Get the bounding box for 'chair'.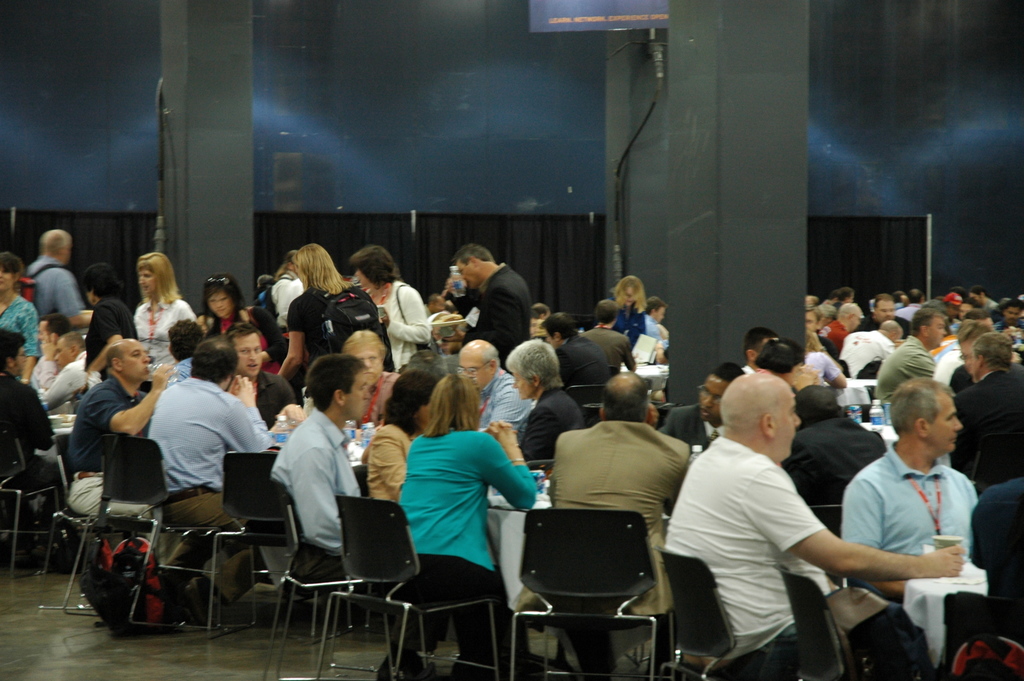
773, 562, 861, 680.
